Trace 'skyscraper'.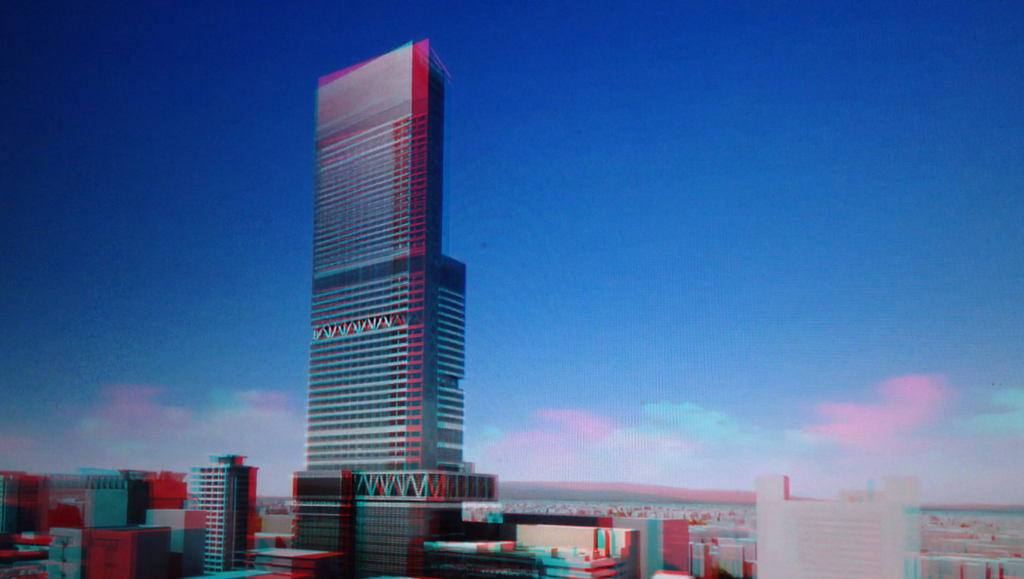
Traced to <box>276,9,486,514</box>.
